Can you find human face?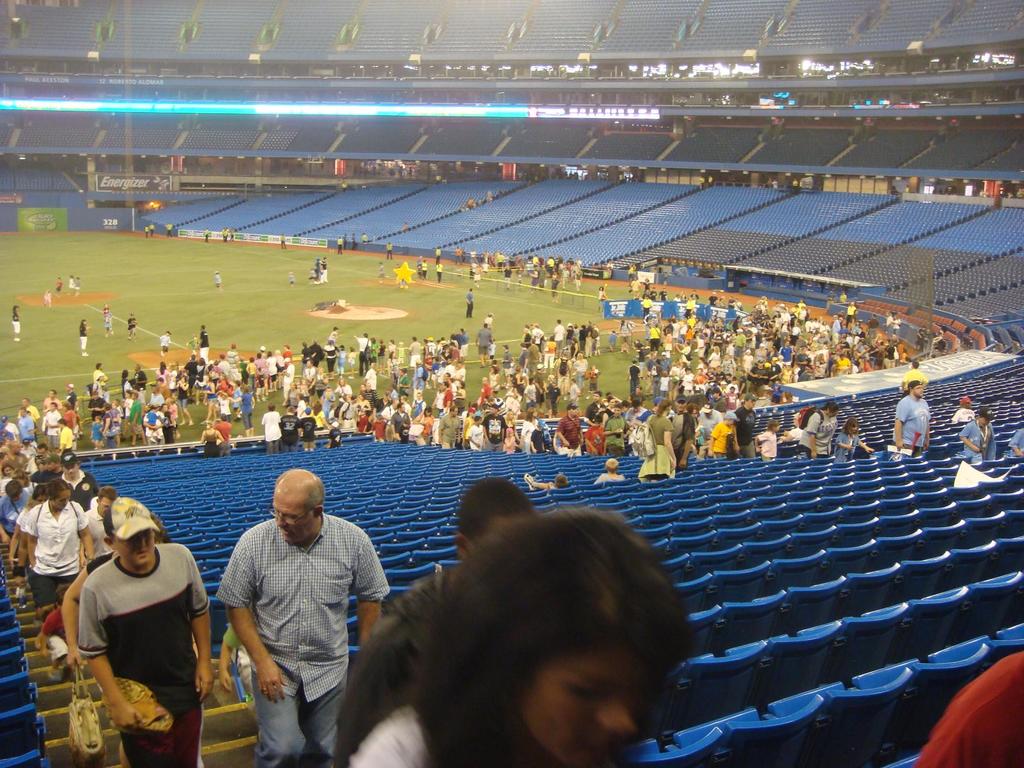
Yes, bounding box: 730, 388, 733, 390.
